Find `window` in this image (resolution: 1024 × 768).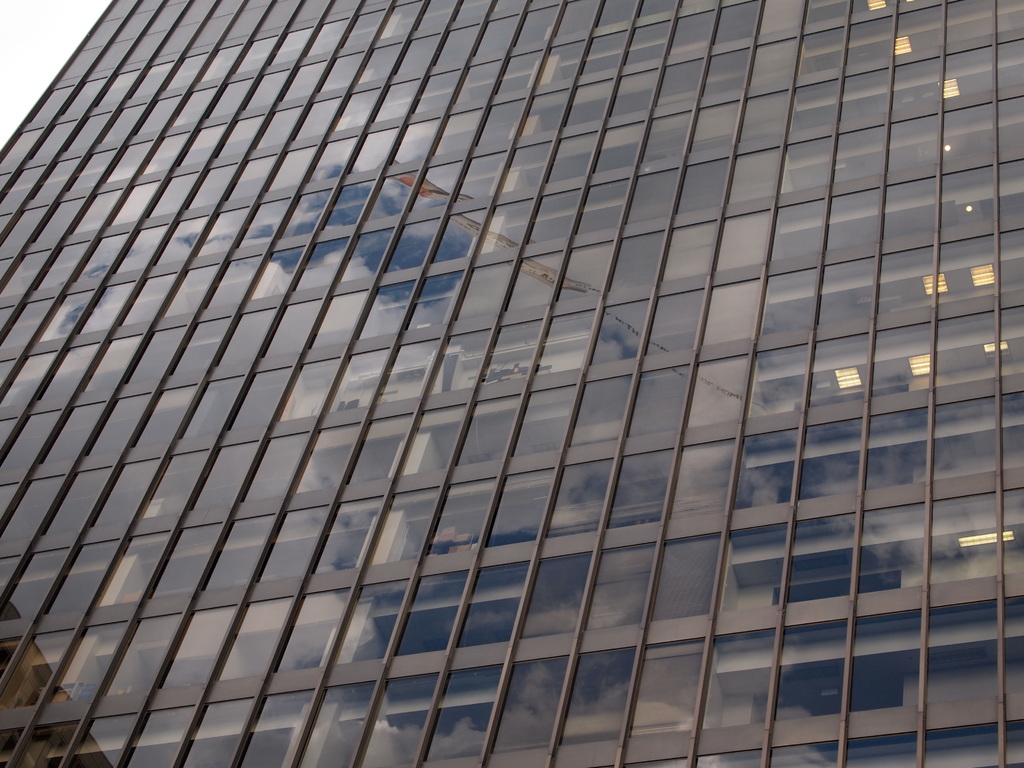
<bbox>379, 337, 443, 403</bbox>.
